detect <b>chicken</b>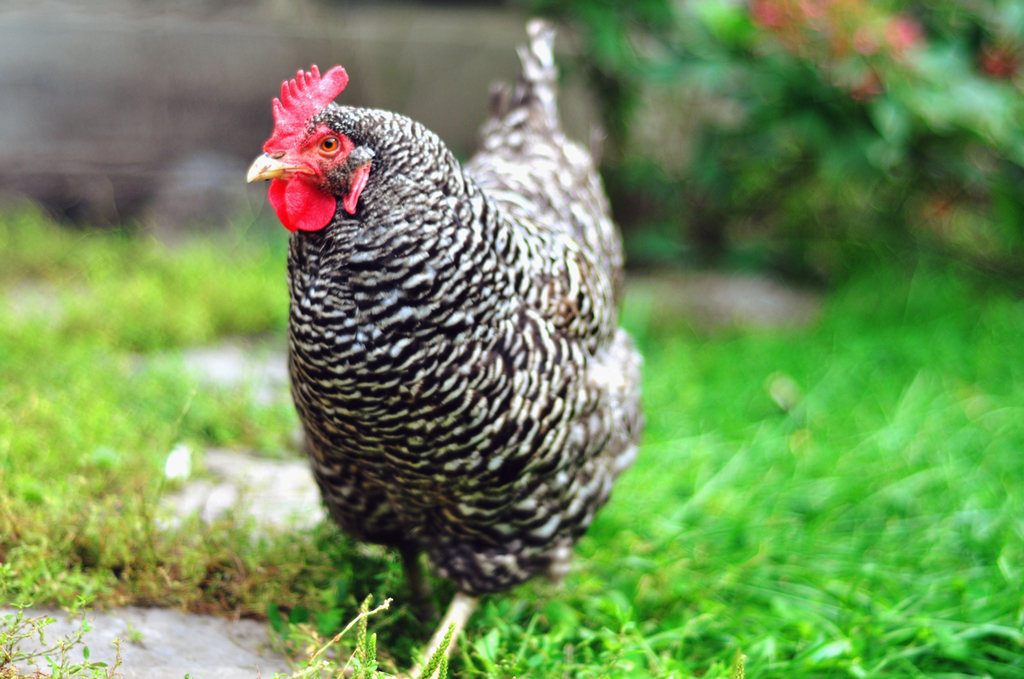
BBox(264, 27, 637, 669)
